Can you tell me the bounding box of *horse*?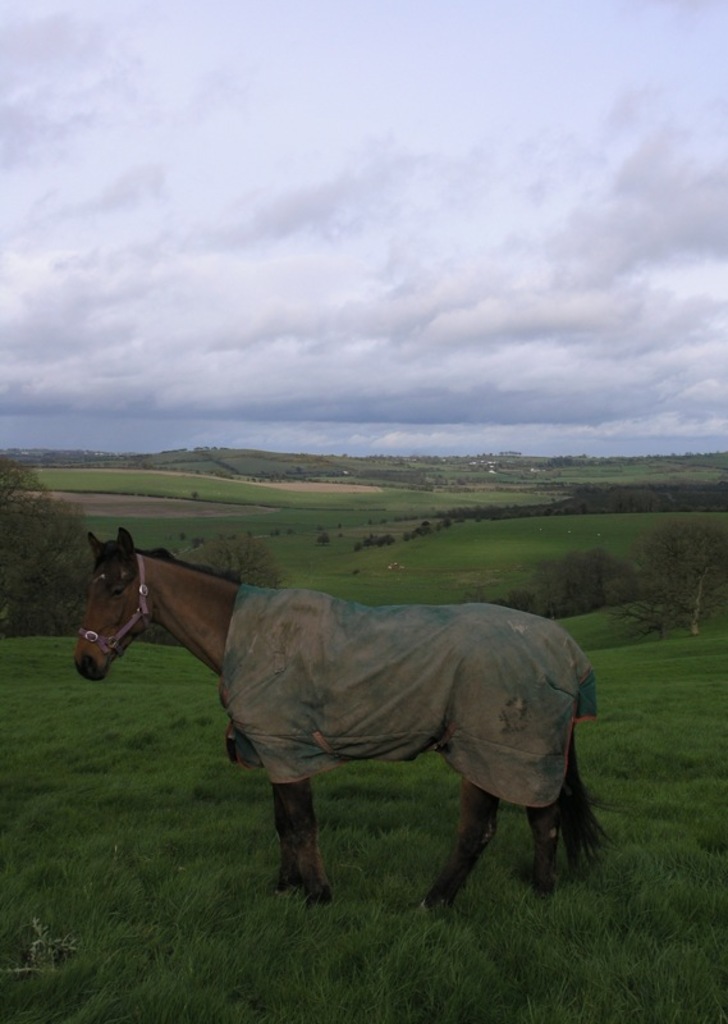
[left=73, top=520, right=614, bottom=920].
